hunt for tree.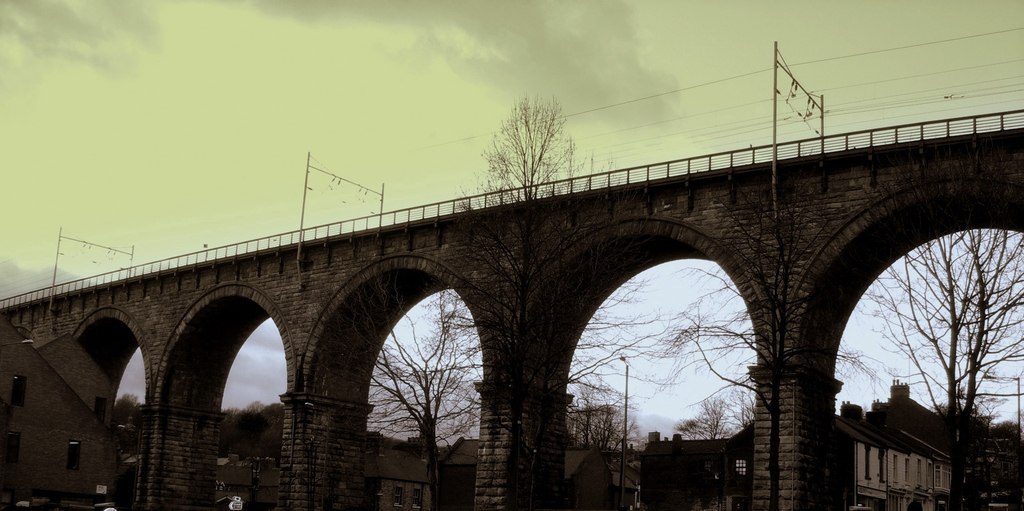
Hunted down at Rect(232, 405, 274, 450).
